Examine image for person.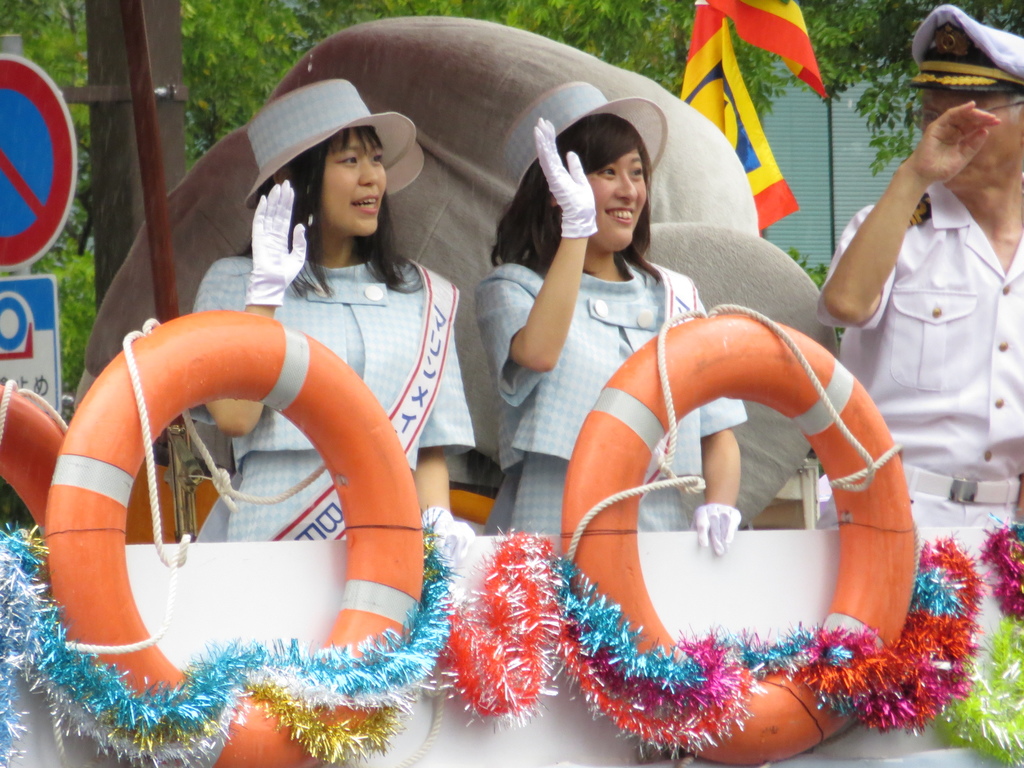
Examination result: pyautogui.locateOnScreen(831, 38, 1016, 555).
